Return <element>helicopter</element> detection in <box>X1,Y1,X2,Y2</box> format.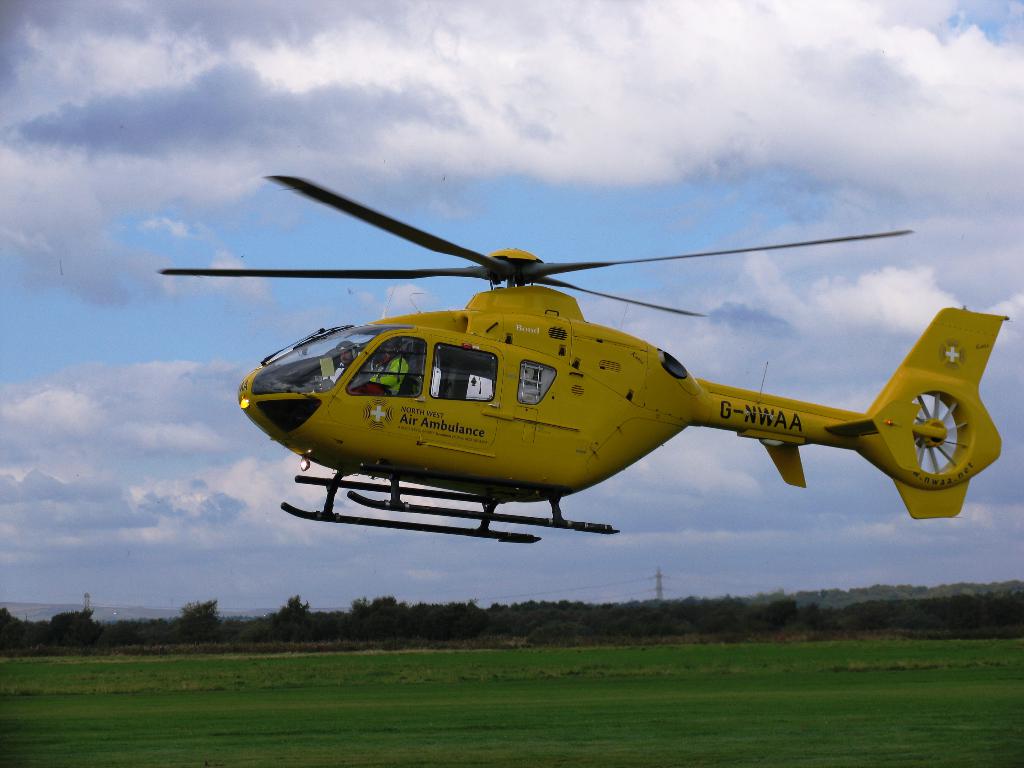
<box>159,173,1009,546</box>.
